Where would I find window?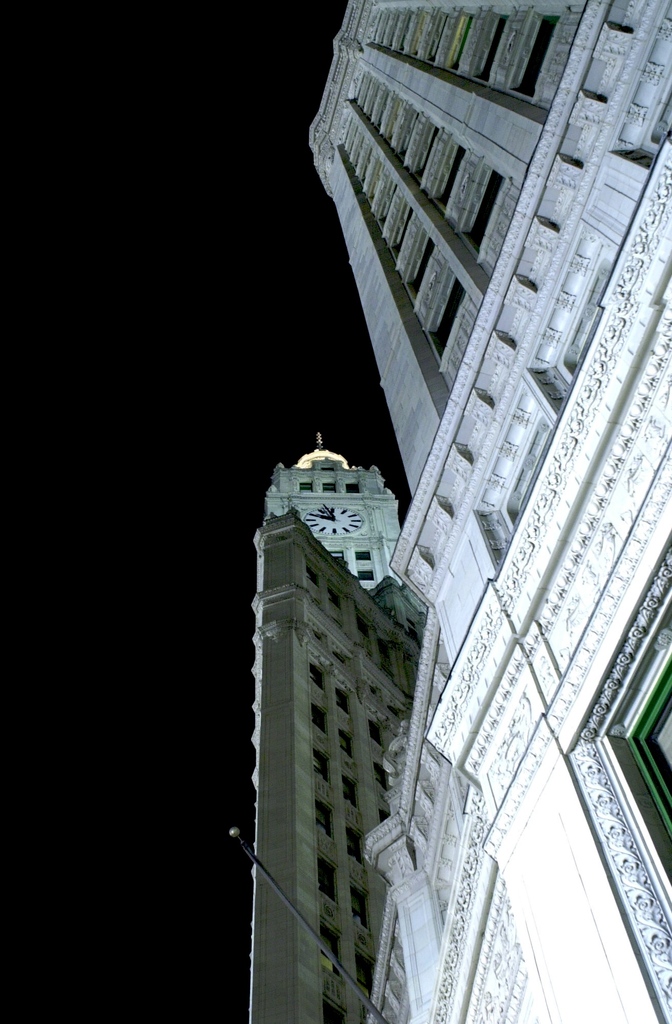
At l=377, t=805, r=389, b=819.
